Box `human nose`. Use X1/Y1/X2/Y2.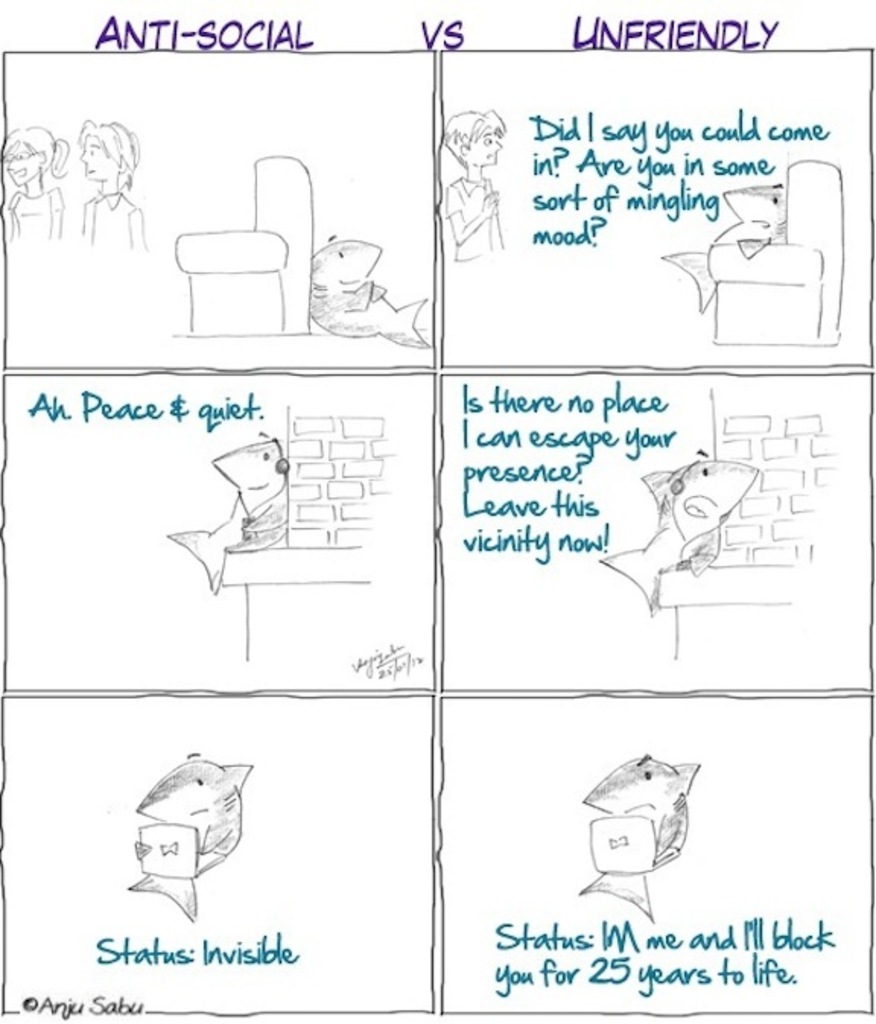
491/140/499/148.
